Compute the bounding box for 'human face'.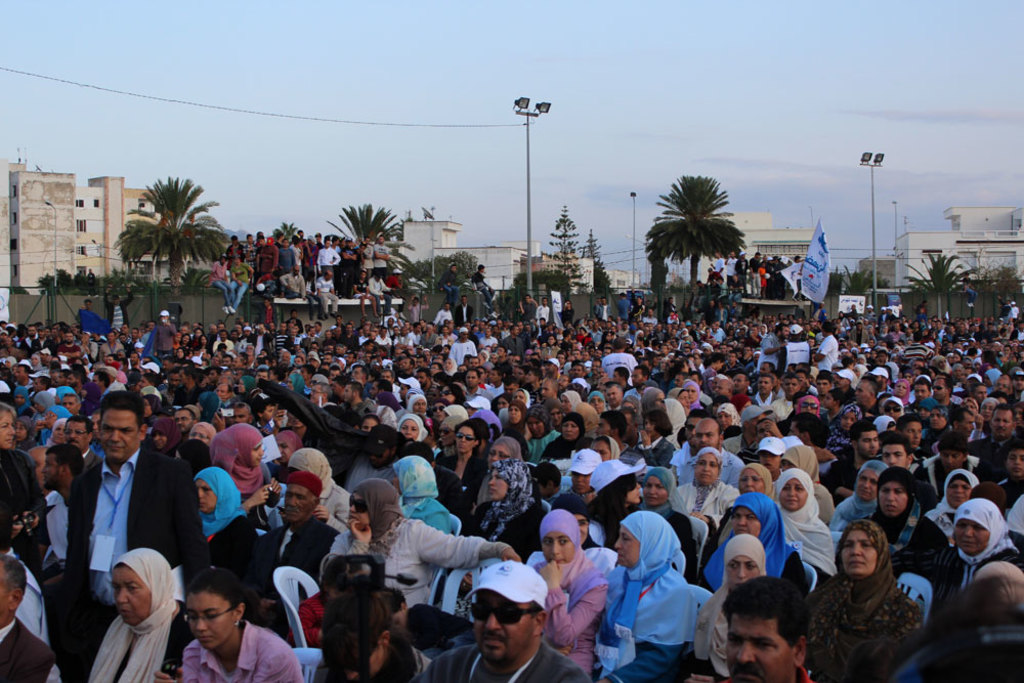
[left=695, top=454, right=719, bottom=480].
